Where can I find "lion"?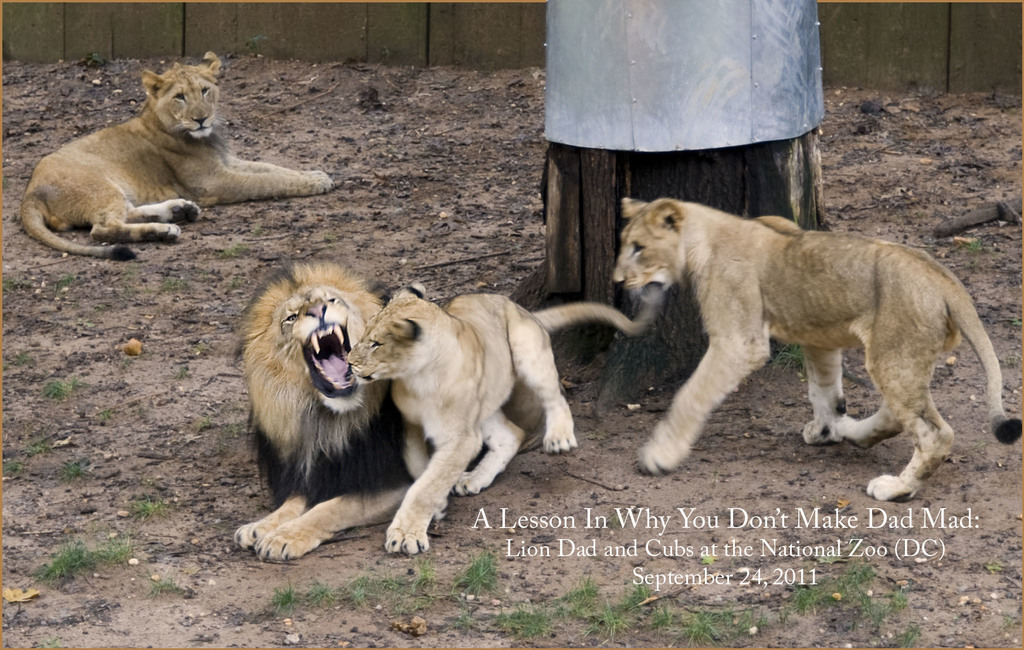
You can find it at region(229, 256, 392, 564).
